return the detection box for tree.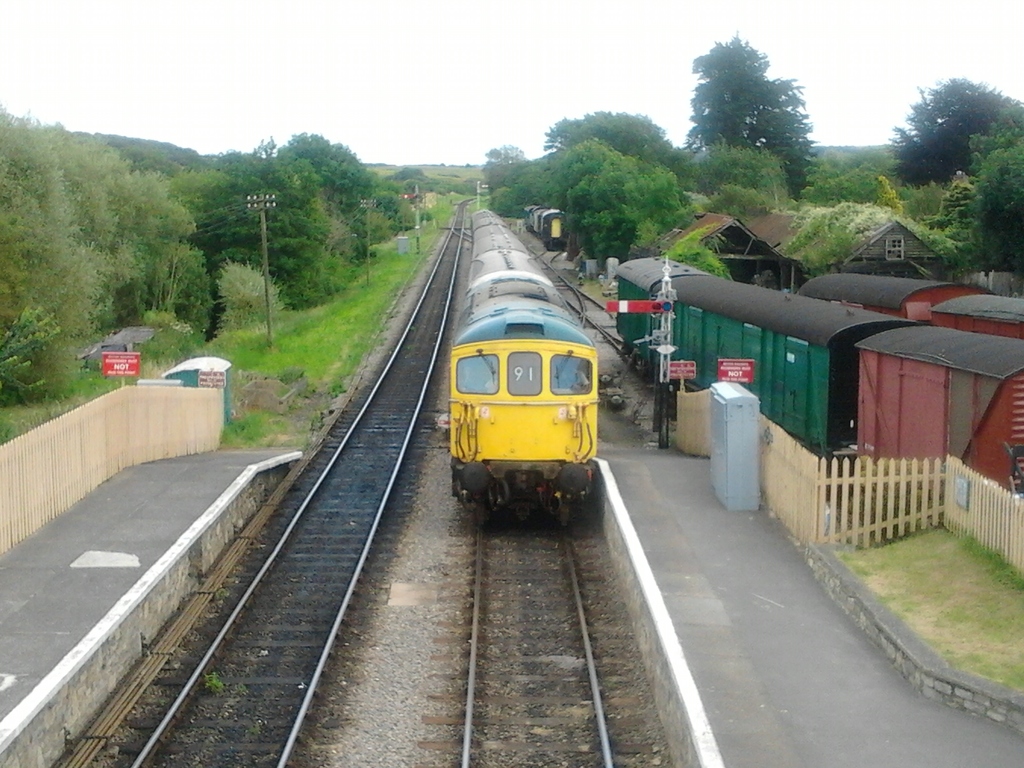
crop(886, 69, 1023, 193).
